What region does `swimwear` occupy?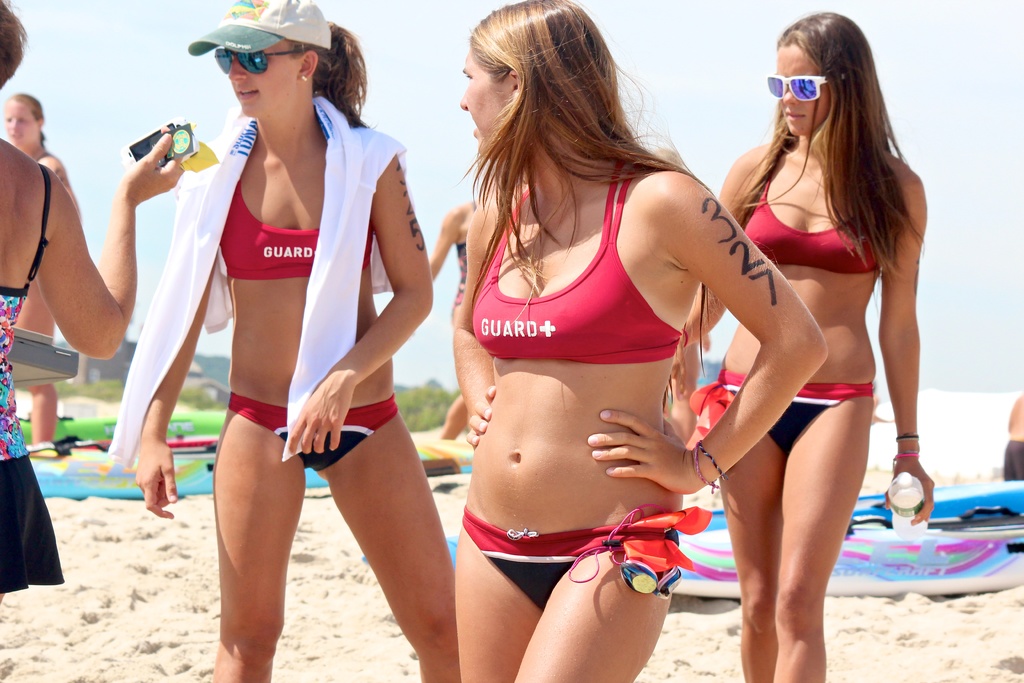
region(460, 506, 713, 613).
